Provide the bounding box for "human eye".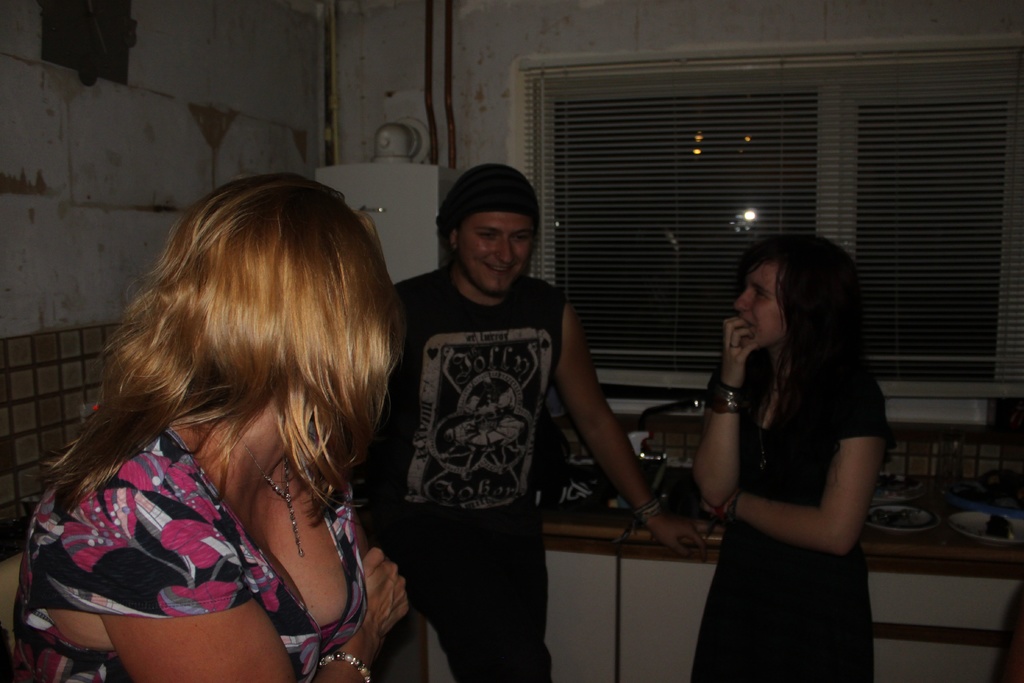
479,229,501,247.
